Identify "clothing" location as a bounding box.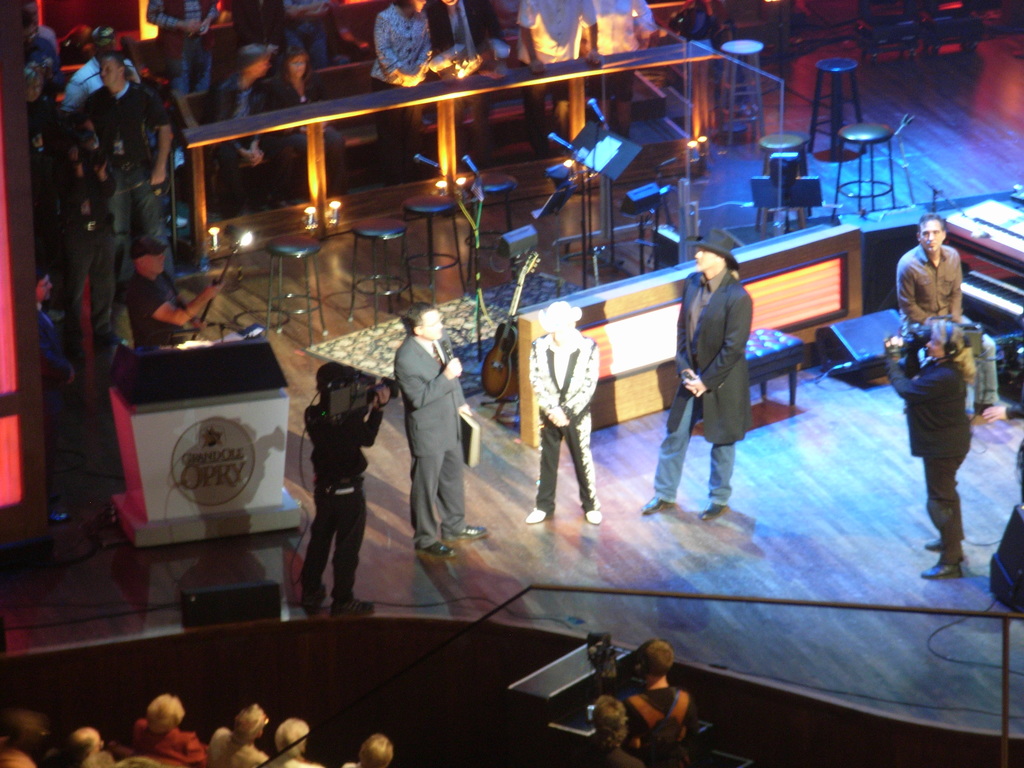
(426, 0, 486, 66).
